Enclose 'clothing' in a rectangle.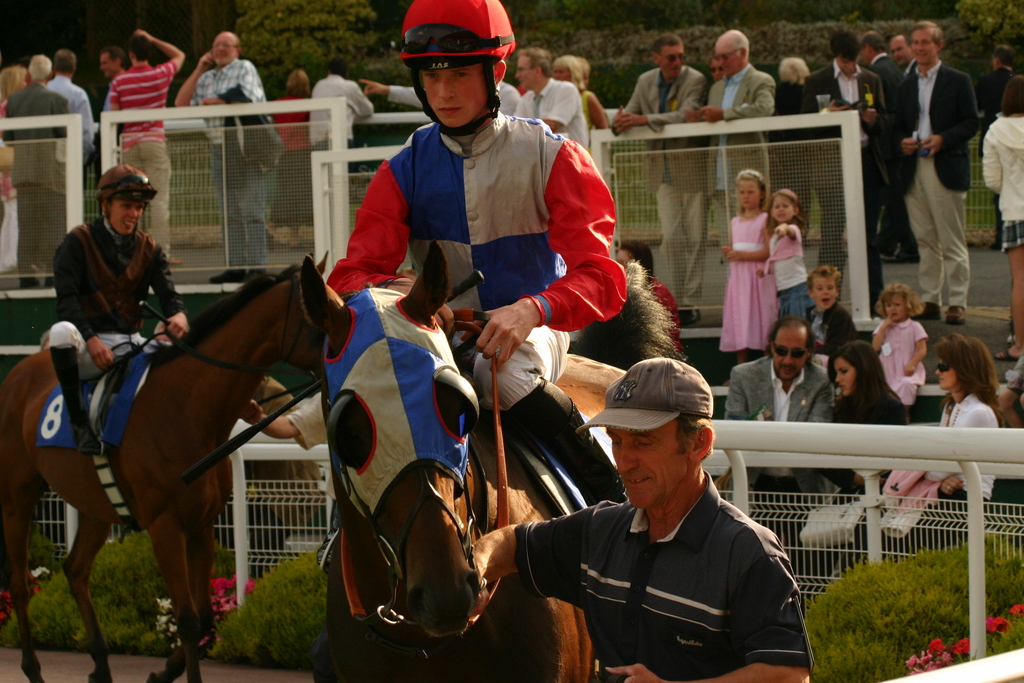
BBox(51, 70, 104, 171).
